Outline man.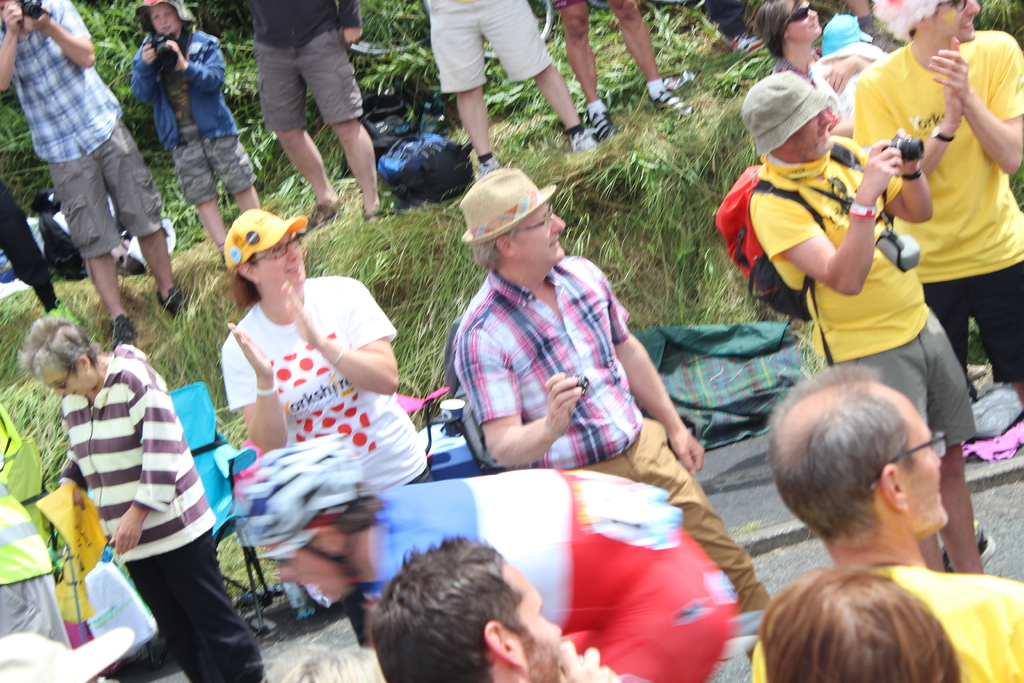
Outline: (748,70,980,575).
